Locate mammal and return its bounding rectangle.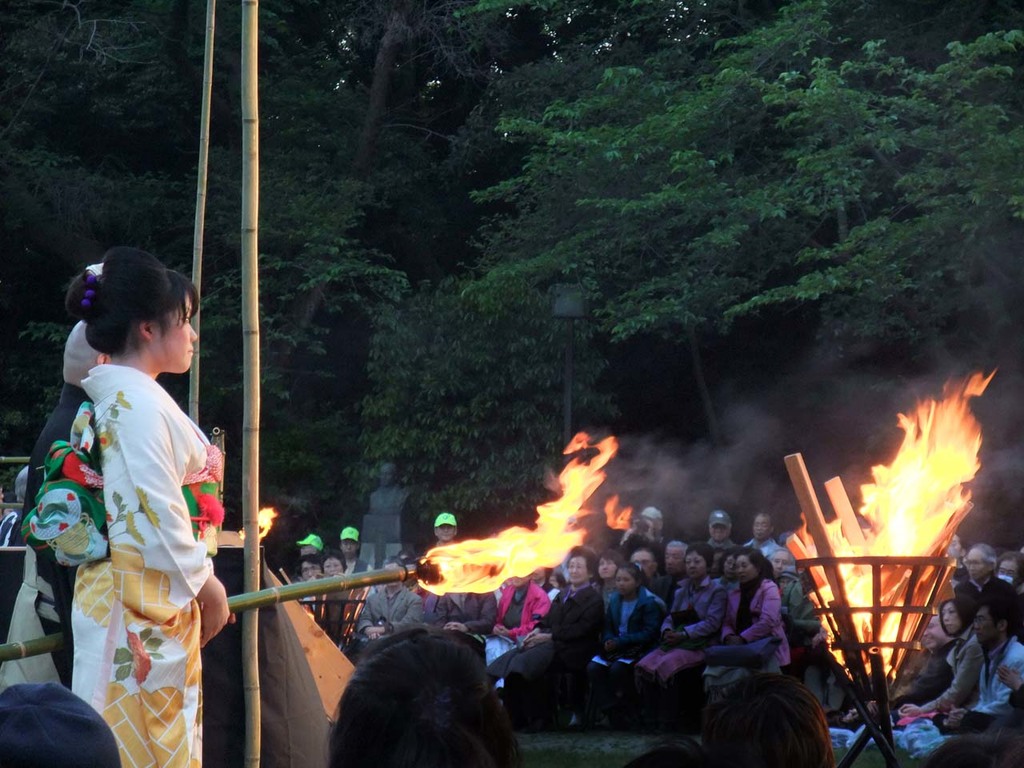
<region>366, 460, 418, 510</region>.
